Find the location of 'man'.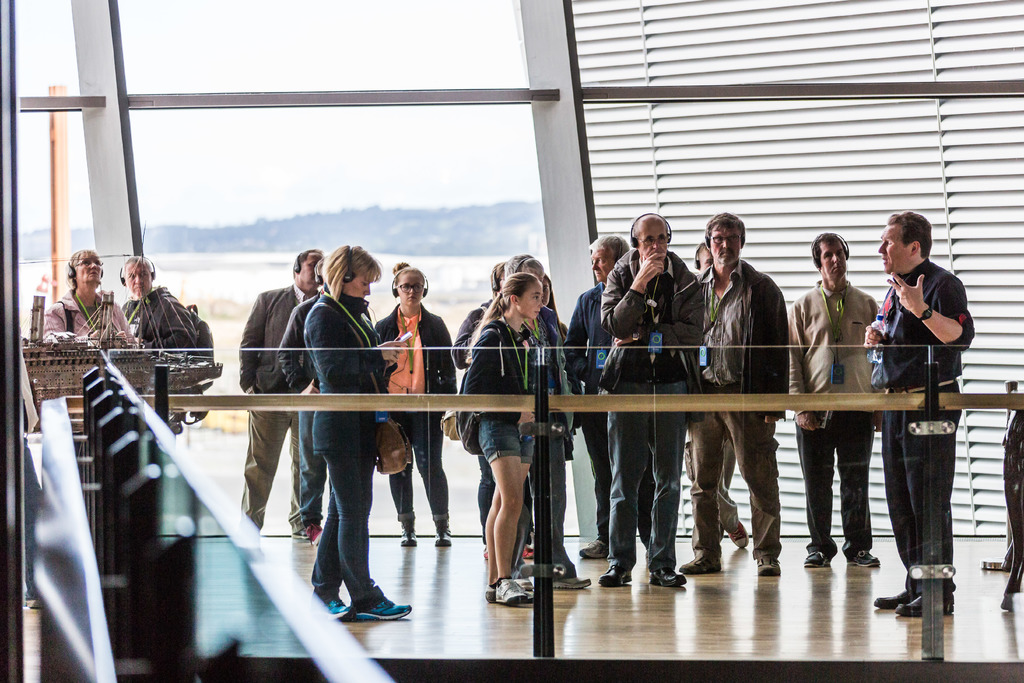
Location: 680,208,791,574.
